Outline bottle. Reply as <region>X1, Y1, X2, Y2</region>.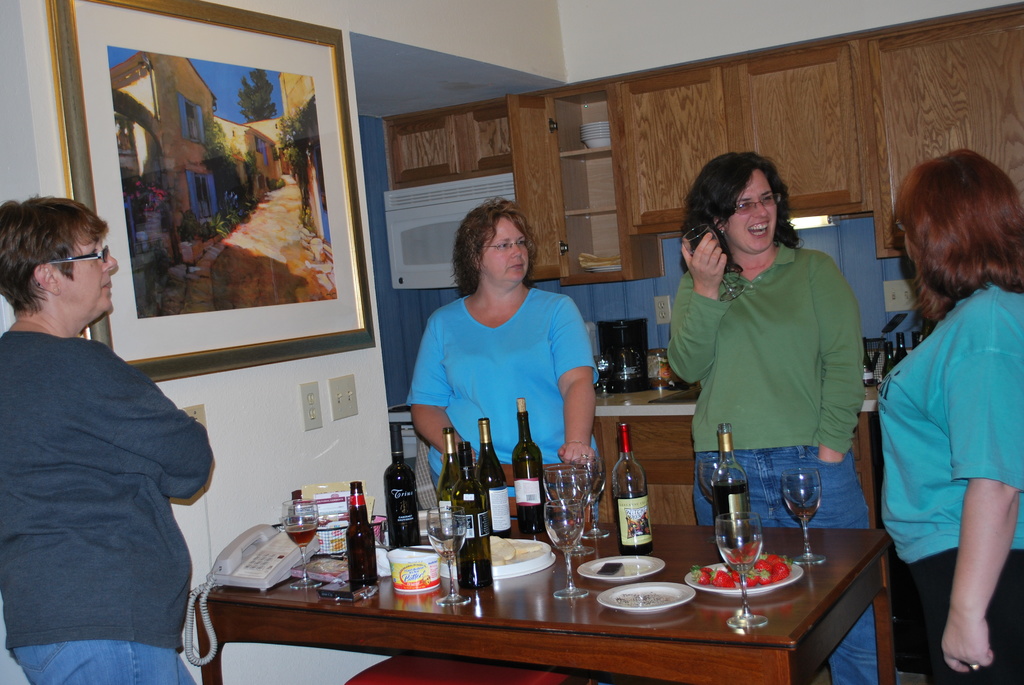
<region>474, 418, 511, 540</region>.
